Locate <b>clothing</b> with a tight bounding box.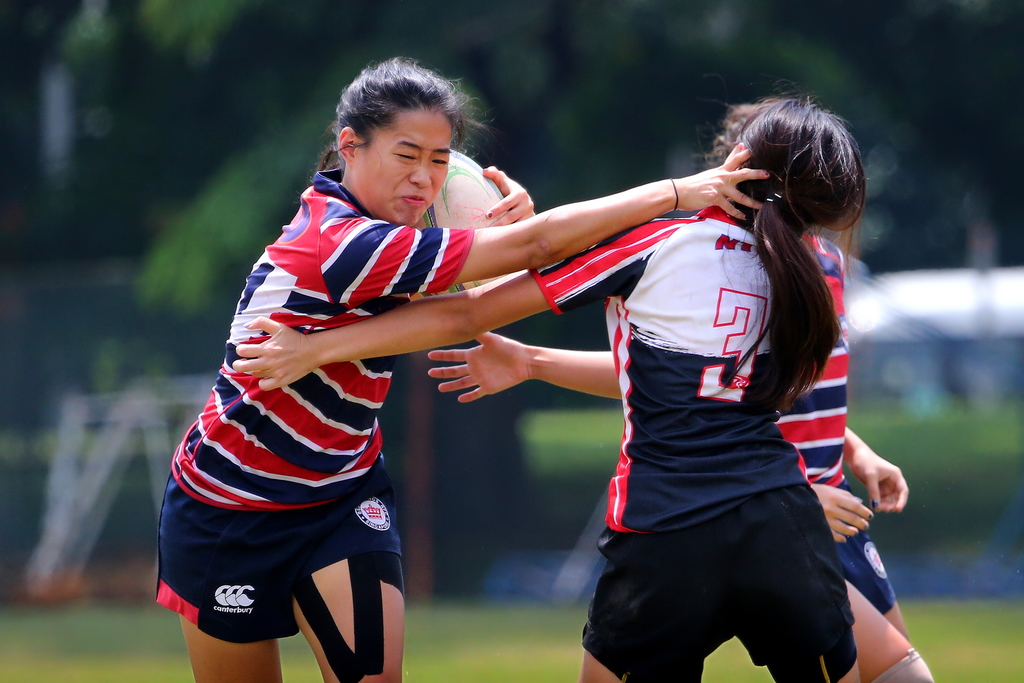
BBox(154, 175, 469, 639).
